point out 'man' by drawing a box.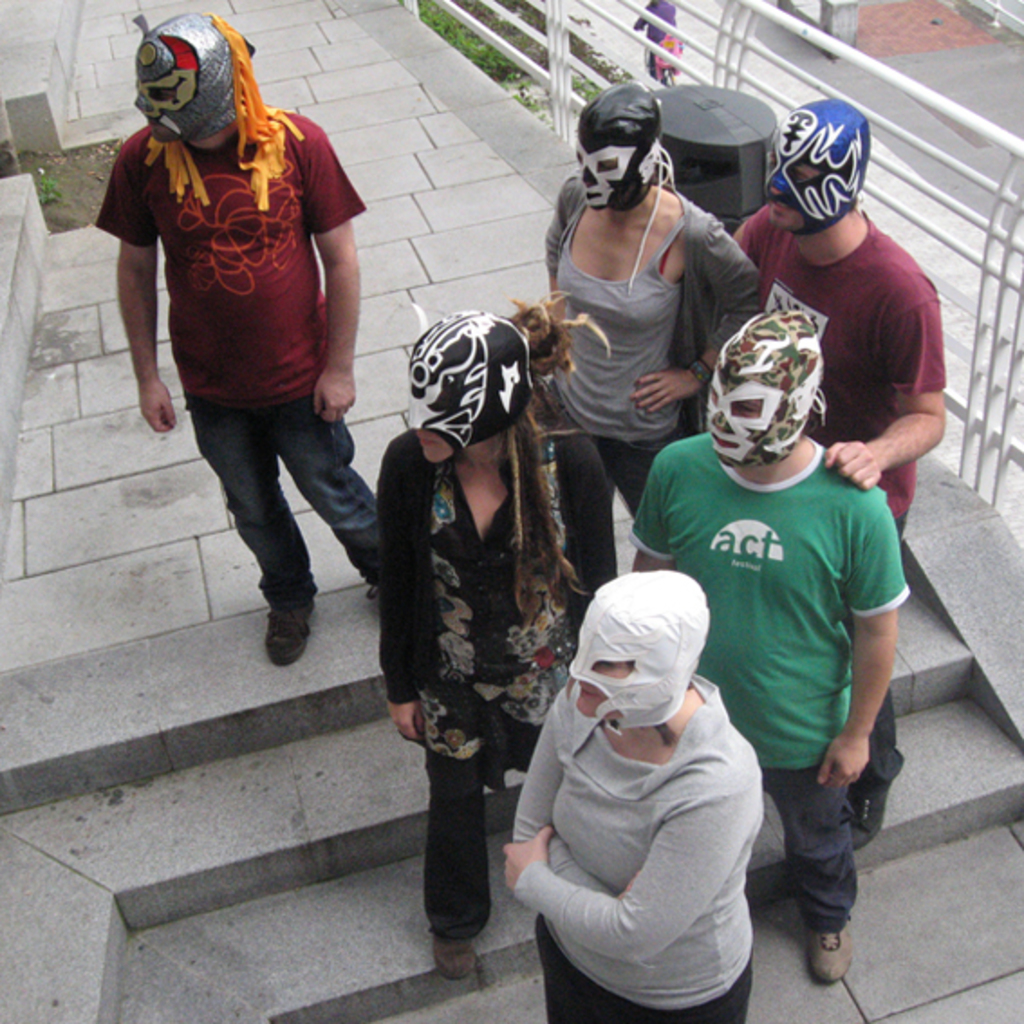
select_region(735, 94, 952, 852).
